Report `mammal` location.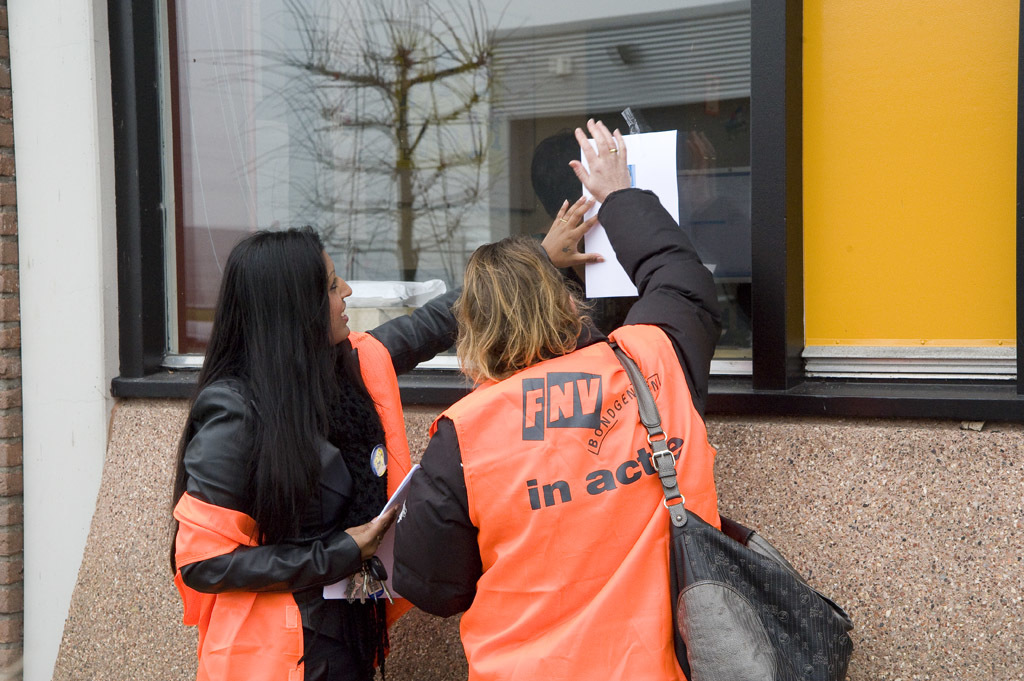
Report: <box>163,191,601,680</box>.
